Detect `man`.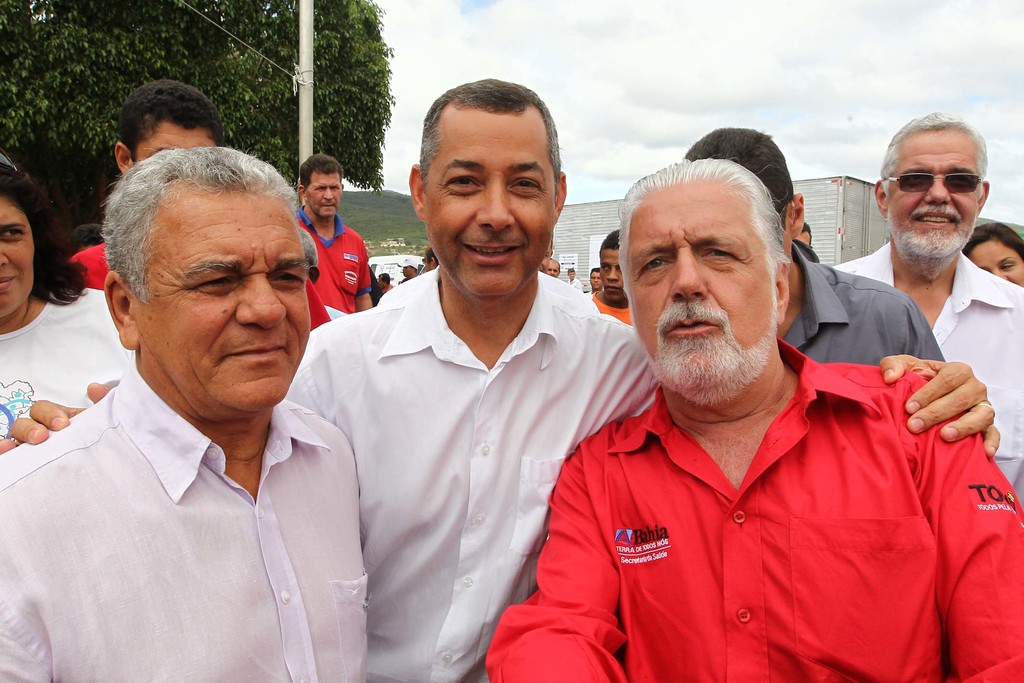
Detected at 737,113,1023,504.
